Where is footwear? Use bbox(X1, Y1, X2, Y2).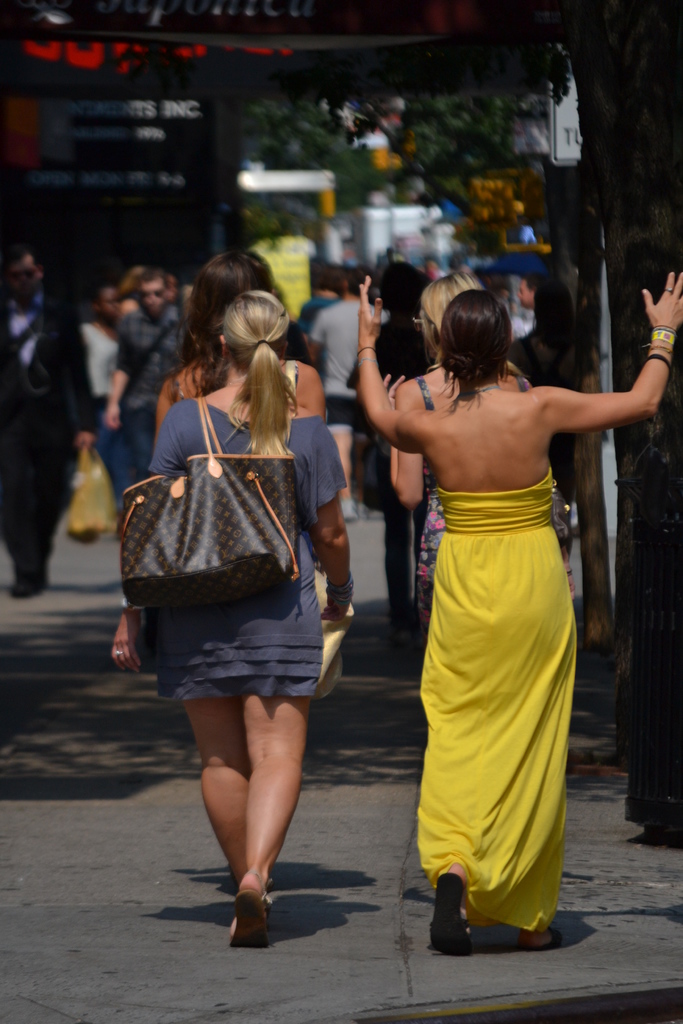
bbox(425, 870, 468, 955).
